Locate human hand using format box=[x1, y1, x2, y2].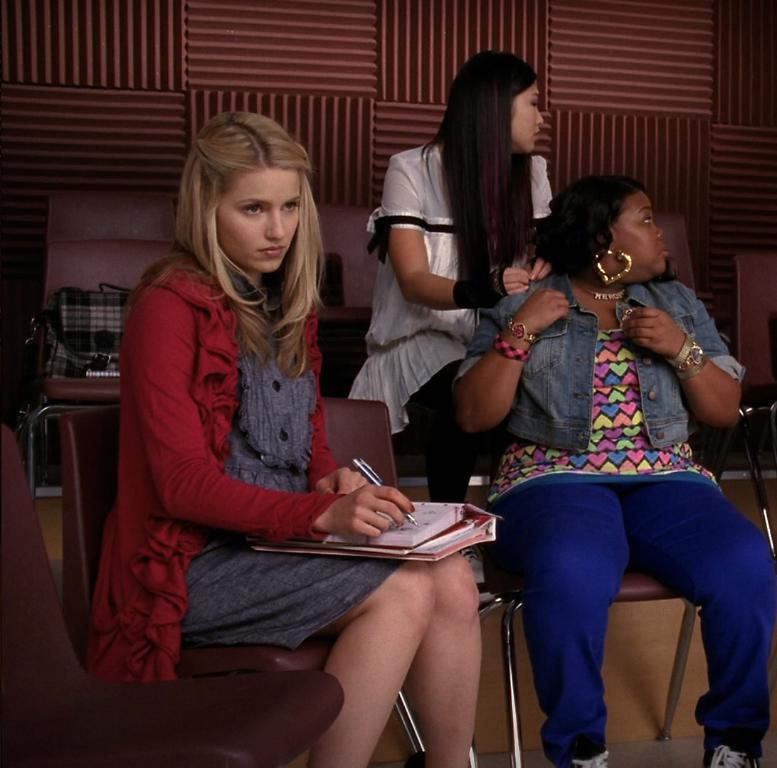
box=[525, 255, 556, 283].
